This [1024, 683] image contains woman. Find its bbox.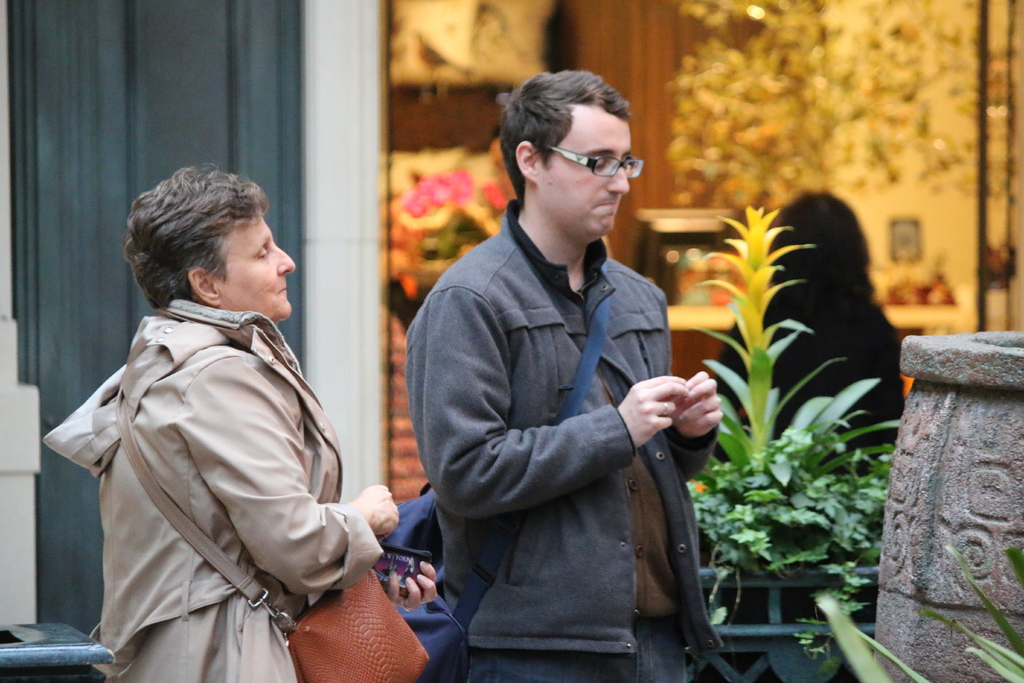
51/158/411/682.
